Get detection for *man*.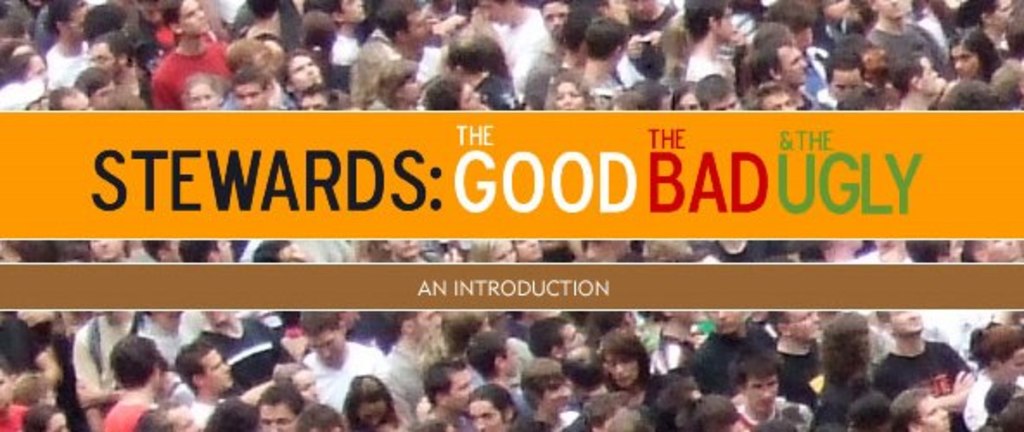
Detection: <bbox>692, 69, 739, 114</bbox>.
